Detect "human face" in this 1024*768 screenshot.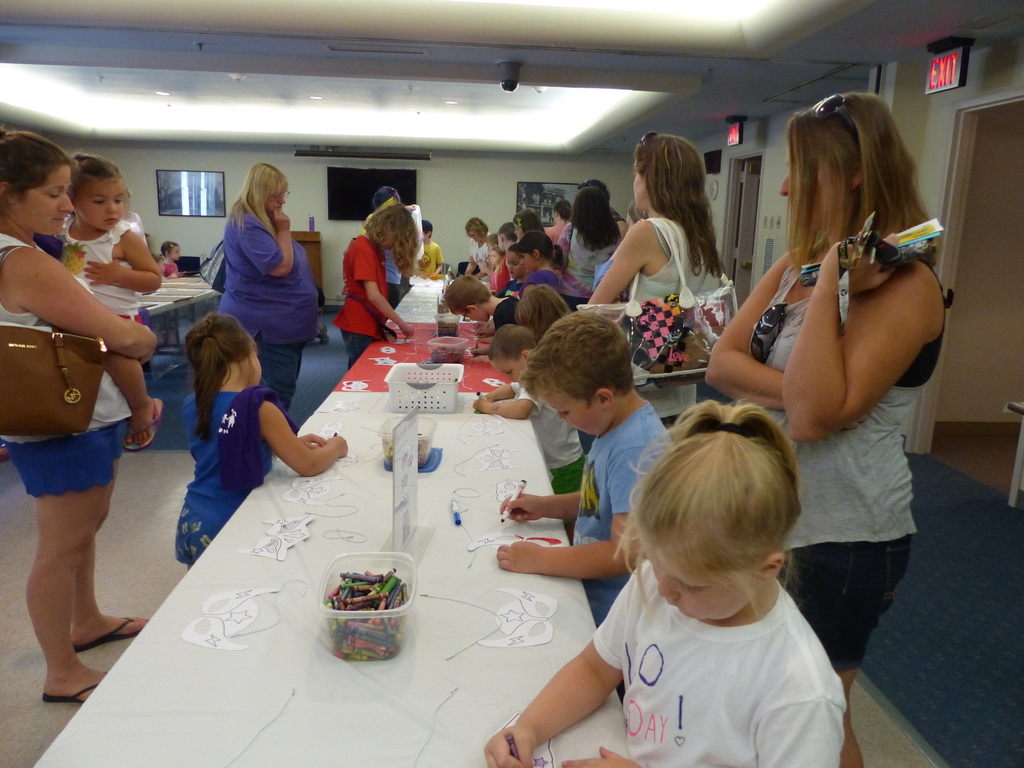
Detection: 639/533/753/625.
